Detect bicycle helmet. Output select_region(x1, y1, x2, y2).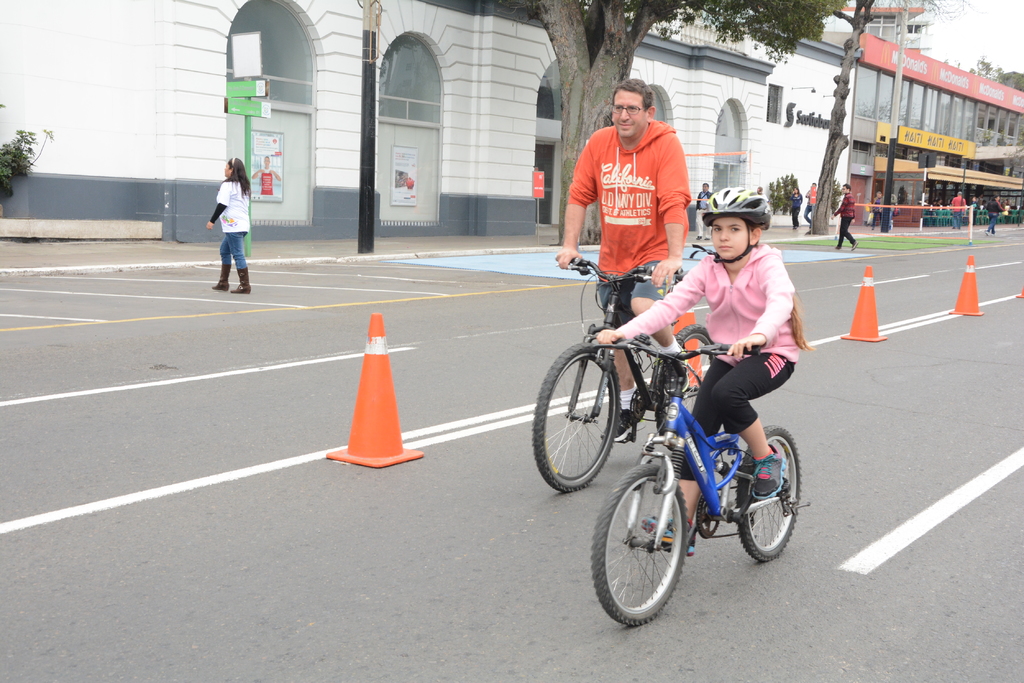
select_region(707, 184, 769, 234).
